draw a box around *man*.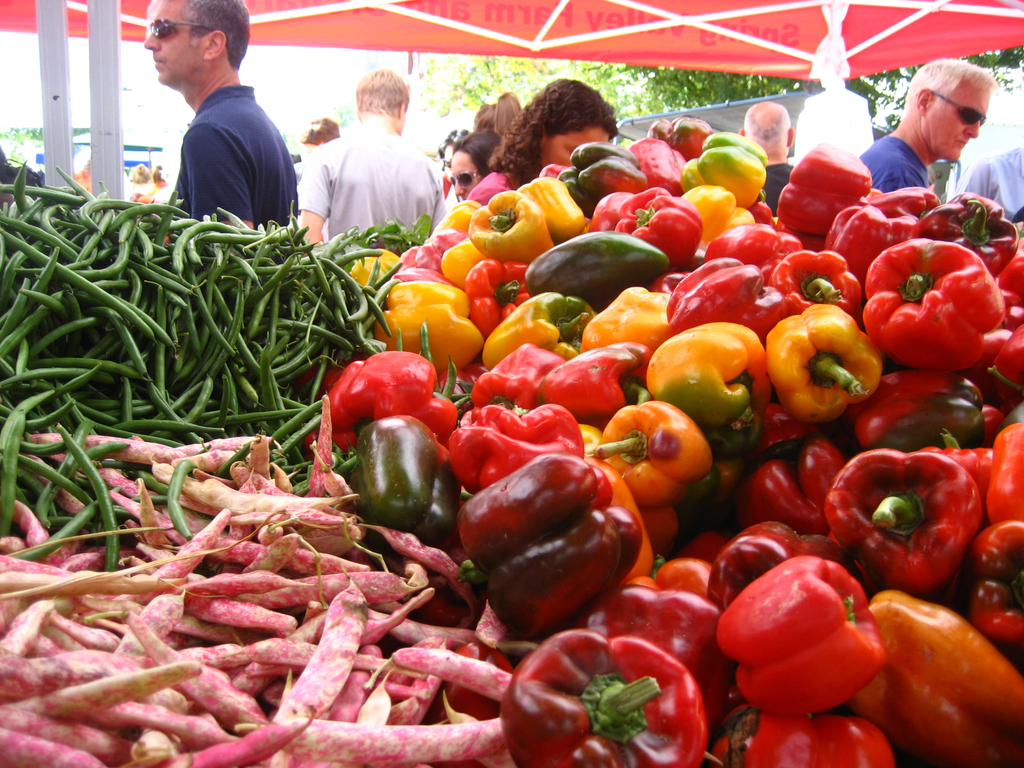
<region>139, 0, 310, 235</region>.
